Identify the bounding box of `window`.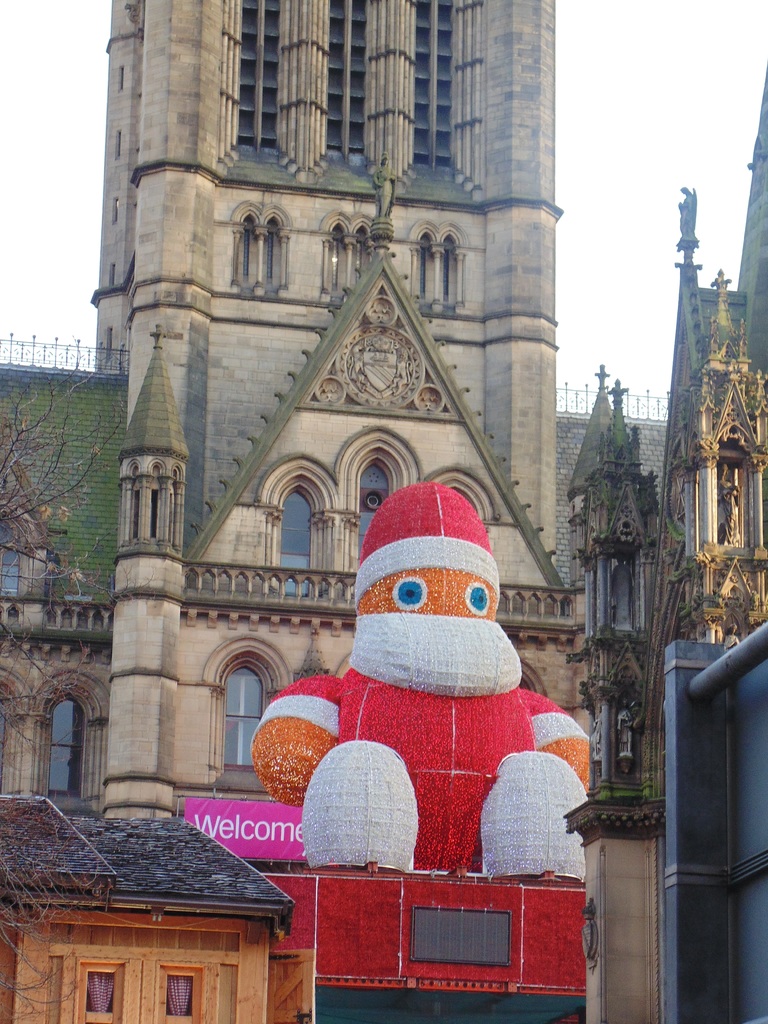
l=408, t=221, r=453, b=303.
